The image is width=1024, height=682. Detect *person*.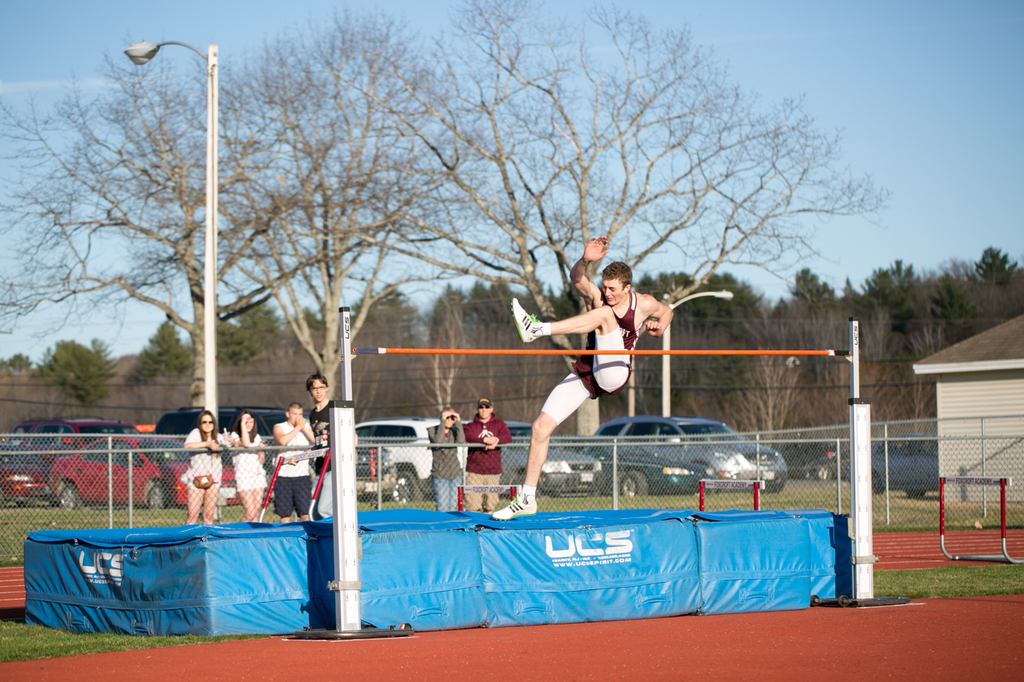
Detection: <box>227,410,266,520</box>.
